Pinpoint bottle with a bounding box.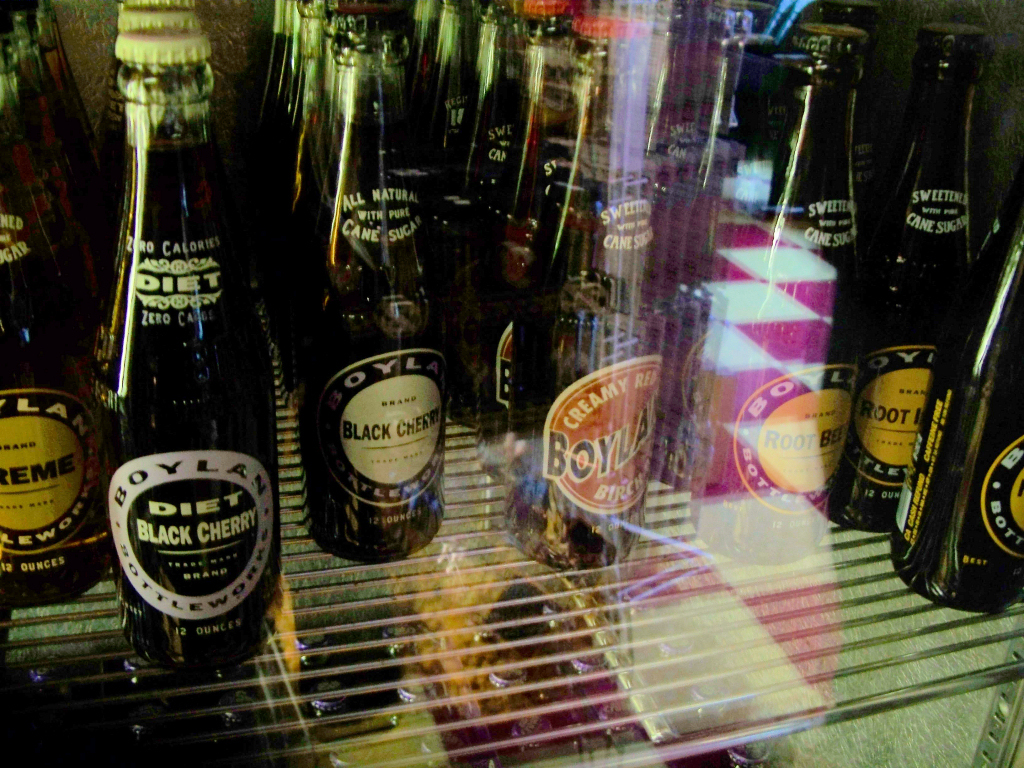
<box>73,0,215,383</box>.
